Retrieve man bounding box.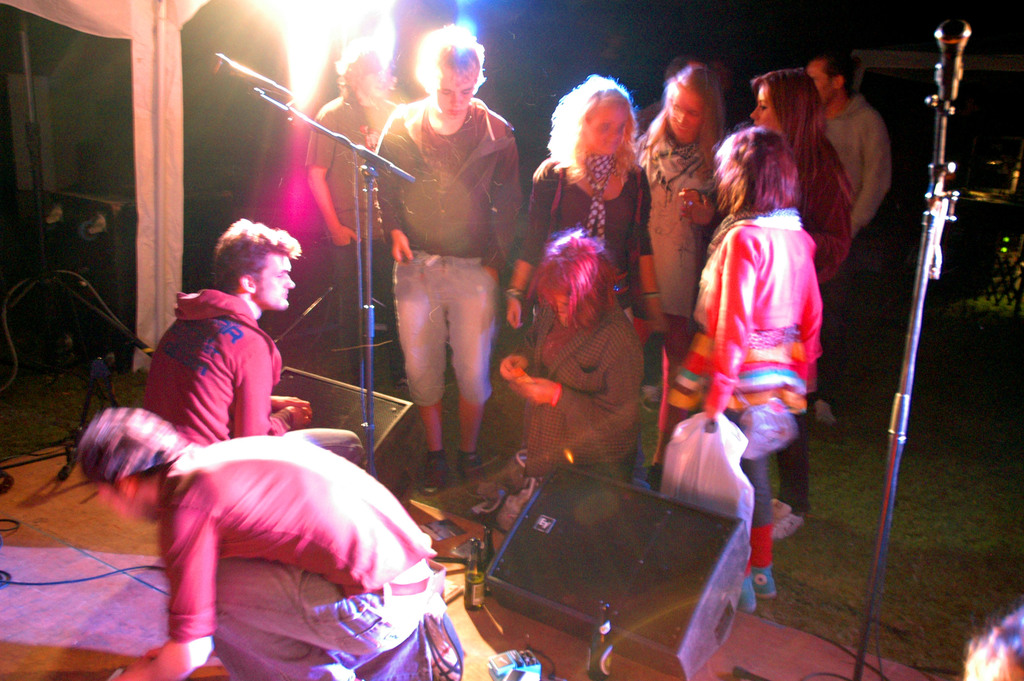
Bounding box: Rect(807, 54, 887, 425).
